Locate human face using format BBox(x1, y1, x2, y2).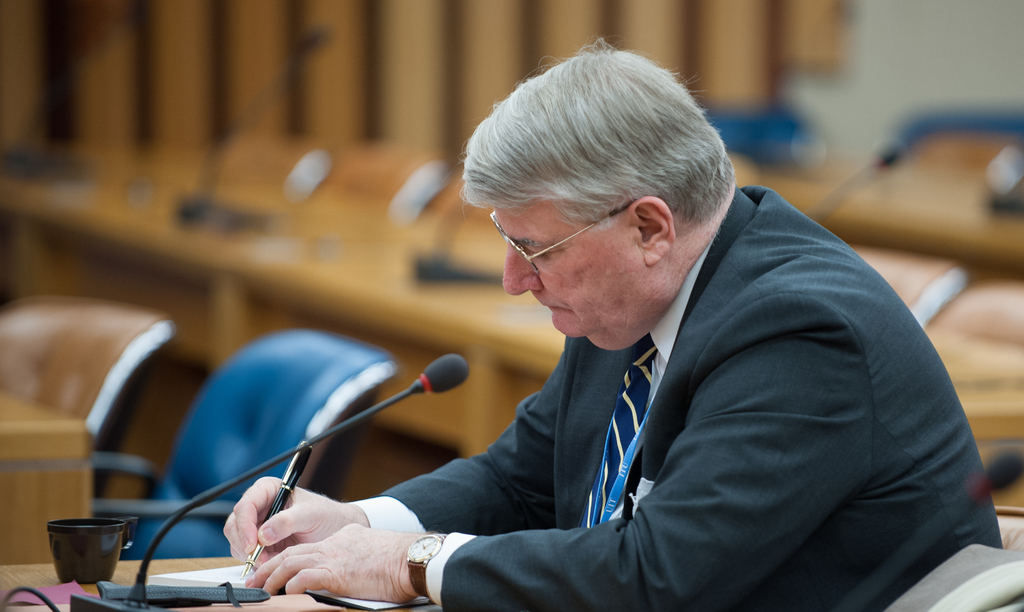
BBox(499, 207, 644, 353).
